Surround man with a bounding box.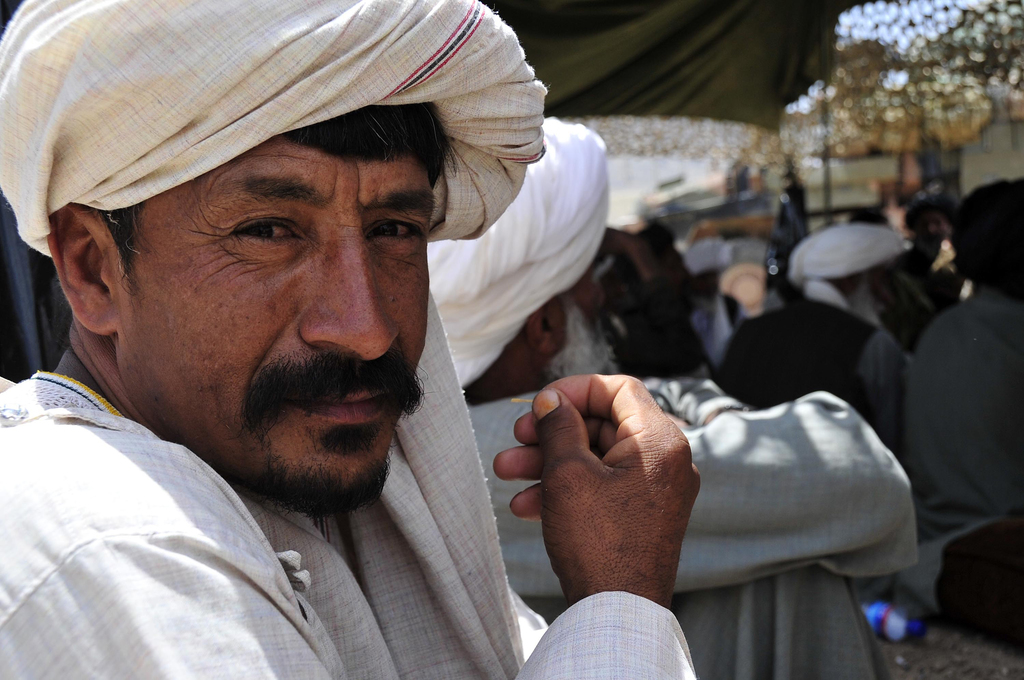
BBox(426, 113, 916, 679).
